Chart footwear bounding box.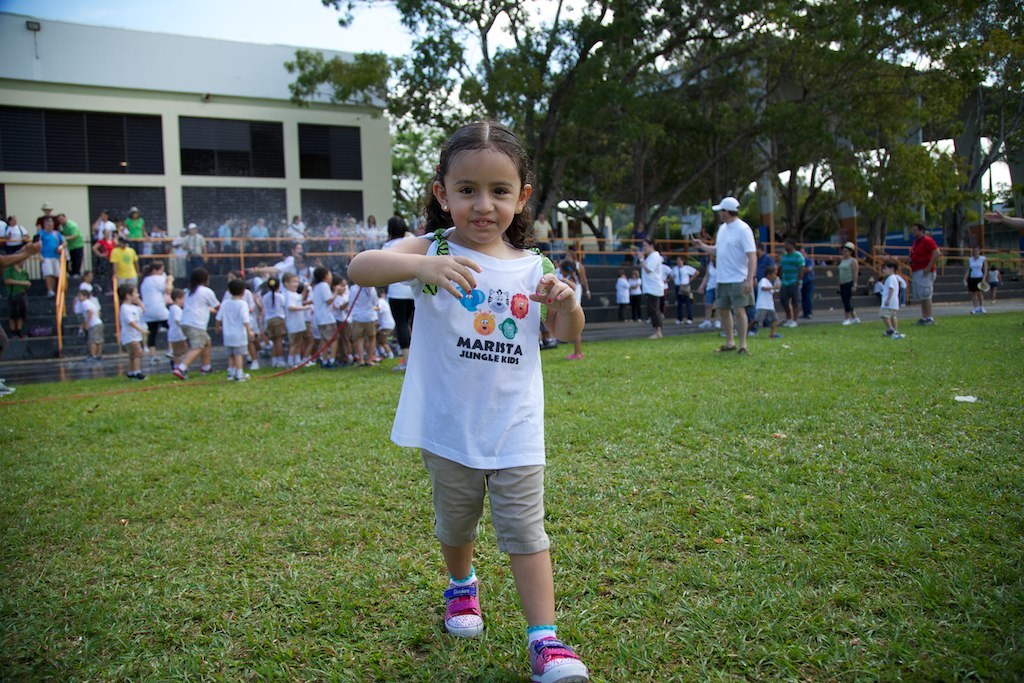
Charted: Rect(363, 360, 372, 368).
